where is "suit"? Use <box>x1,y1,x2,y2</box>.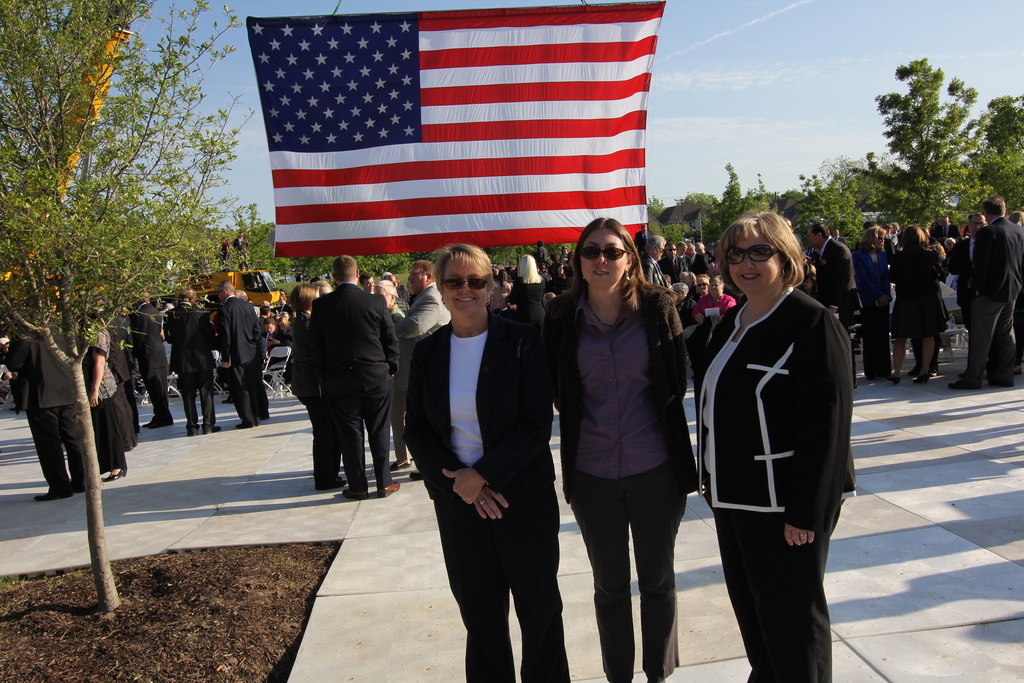
<box>817,236,860,343</box>.
